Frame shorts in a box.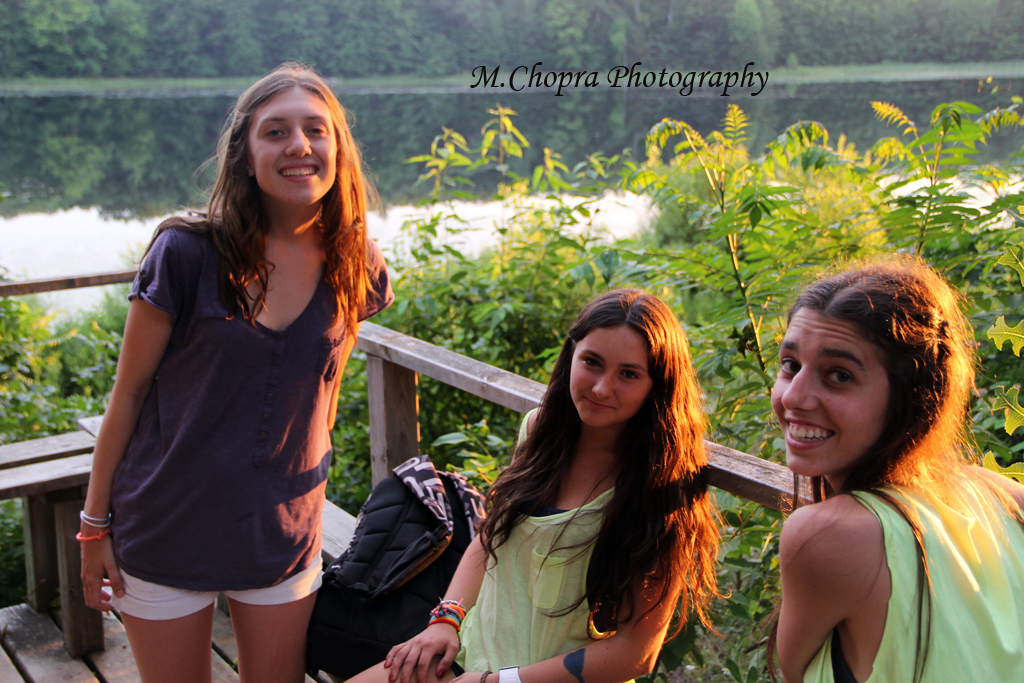
box=[89, 551, 316, 626].
